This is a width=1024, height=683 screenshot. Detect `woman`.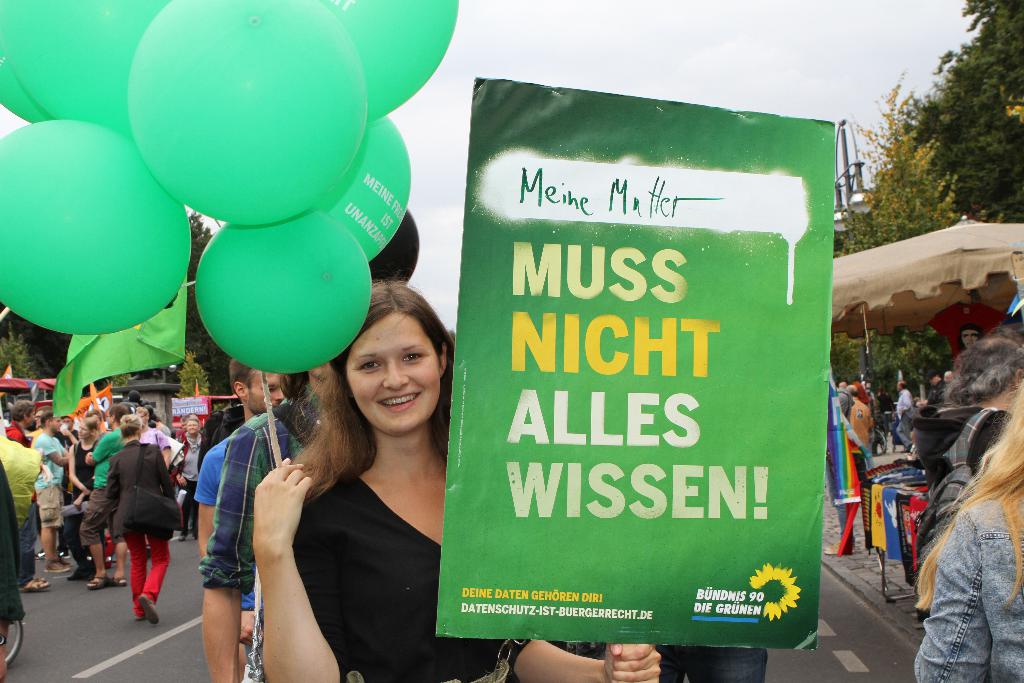
(250,277,665,682).
